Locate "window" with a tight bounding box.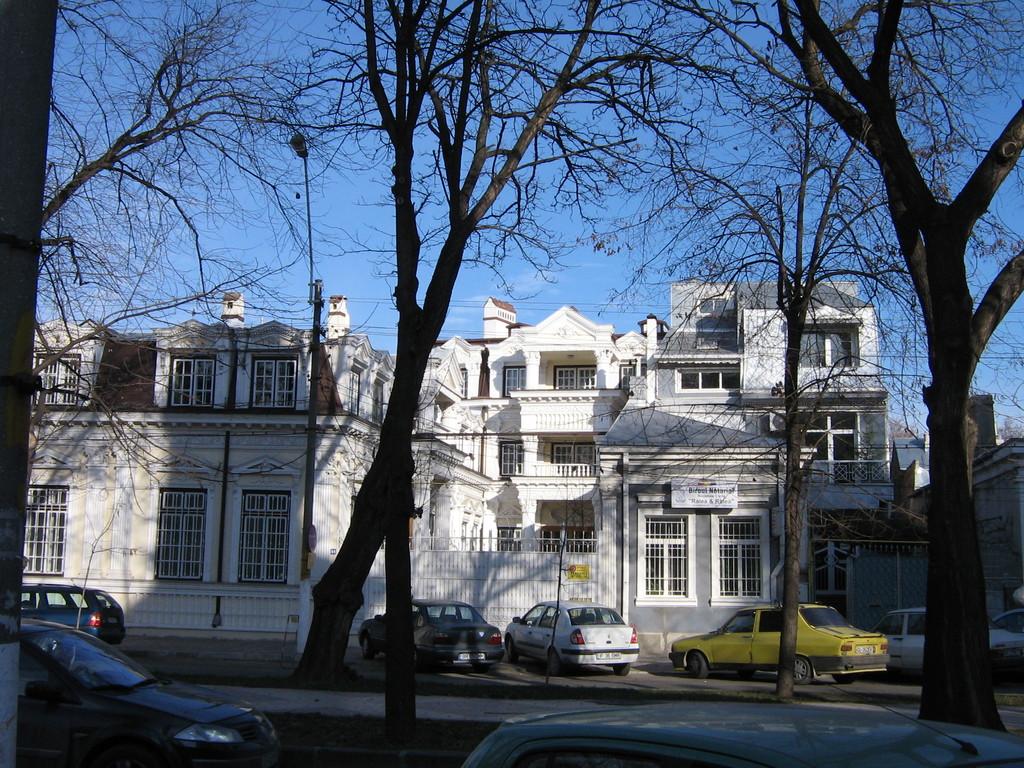
bbox=(548, 531, 593, 547).
